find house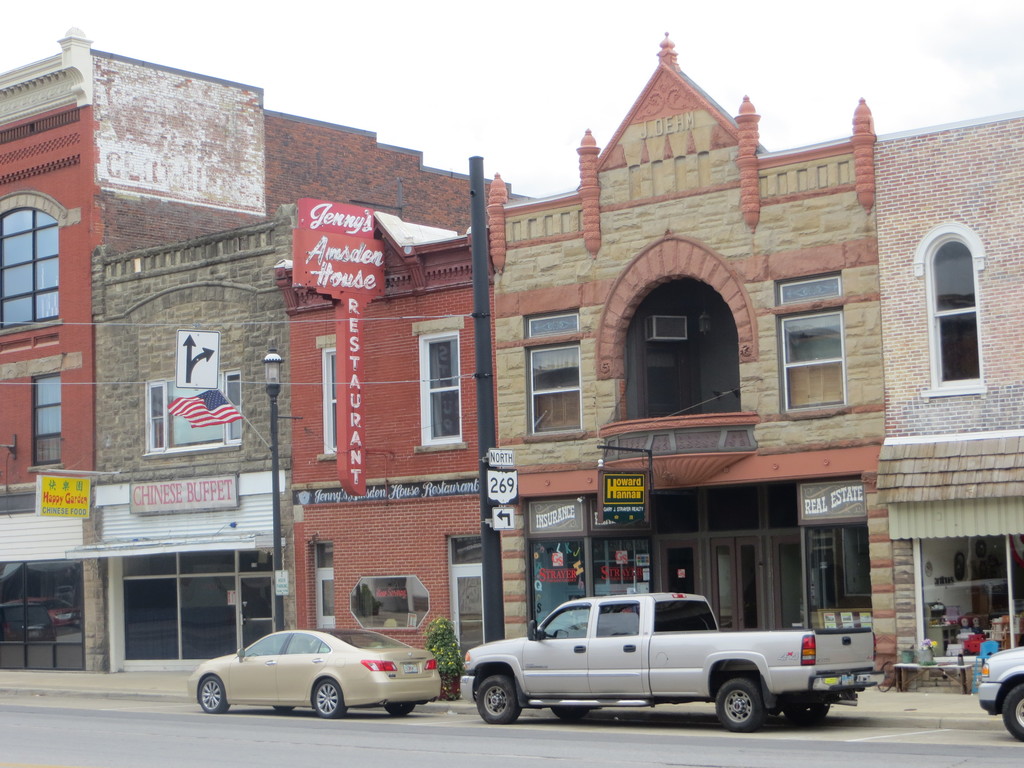
box(483, 27, 893, 692)
